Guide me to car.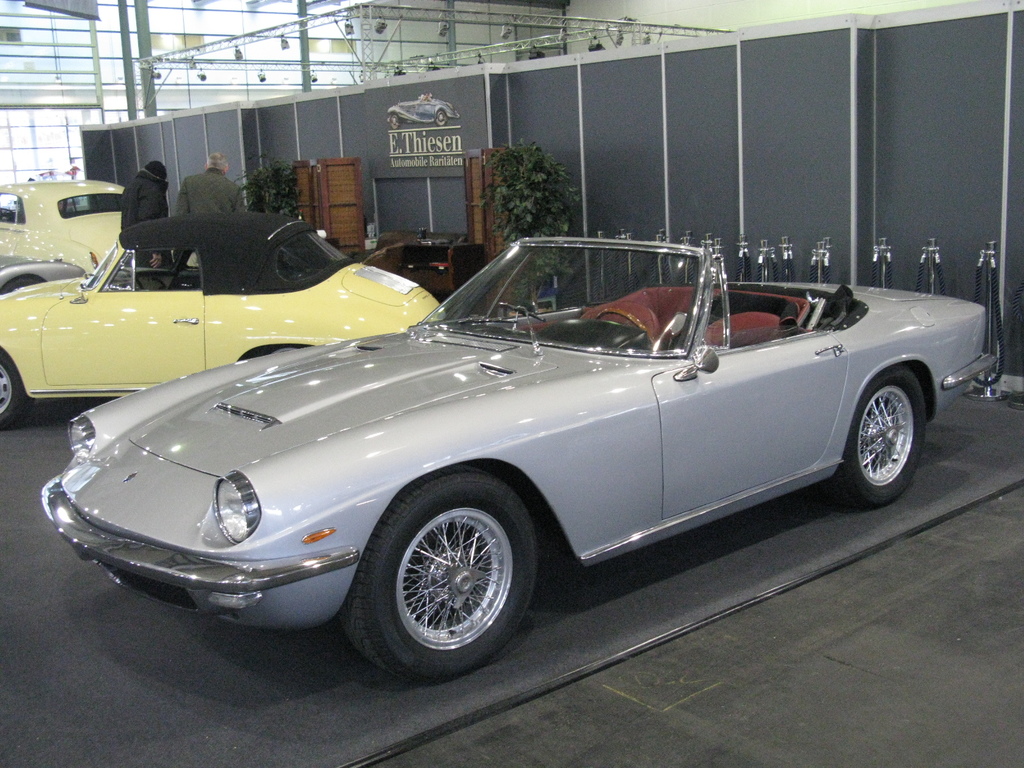
Guidance: x1=0 y1=255 x2=86 y2=296.
